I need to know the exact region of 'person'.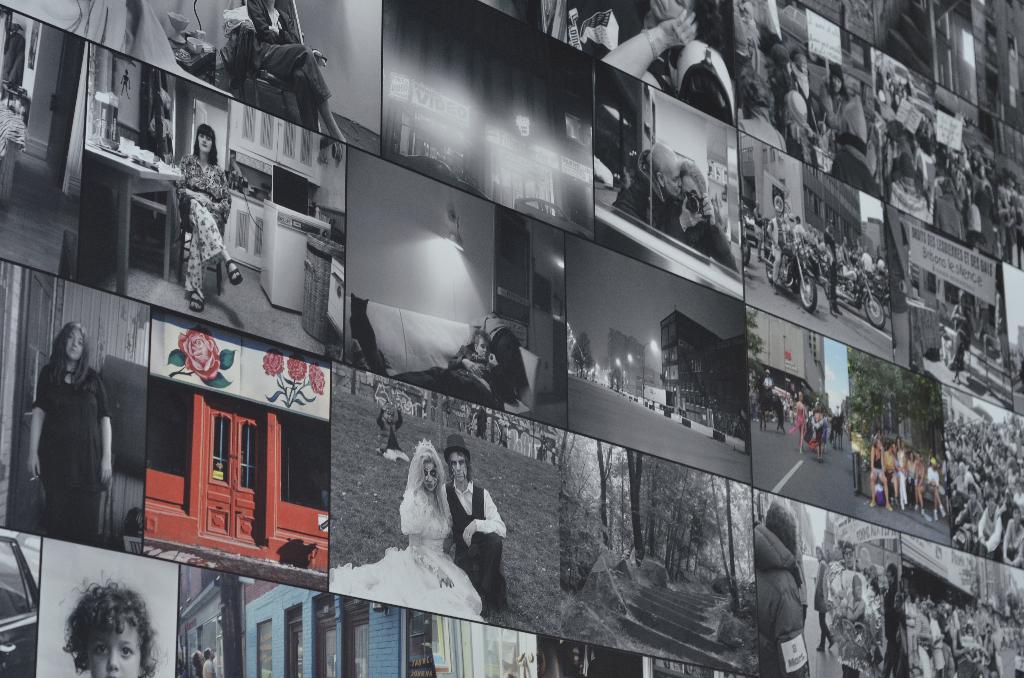
Region: (x1=821, y1=218, x2=845, y2=319).
